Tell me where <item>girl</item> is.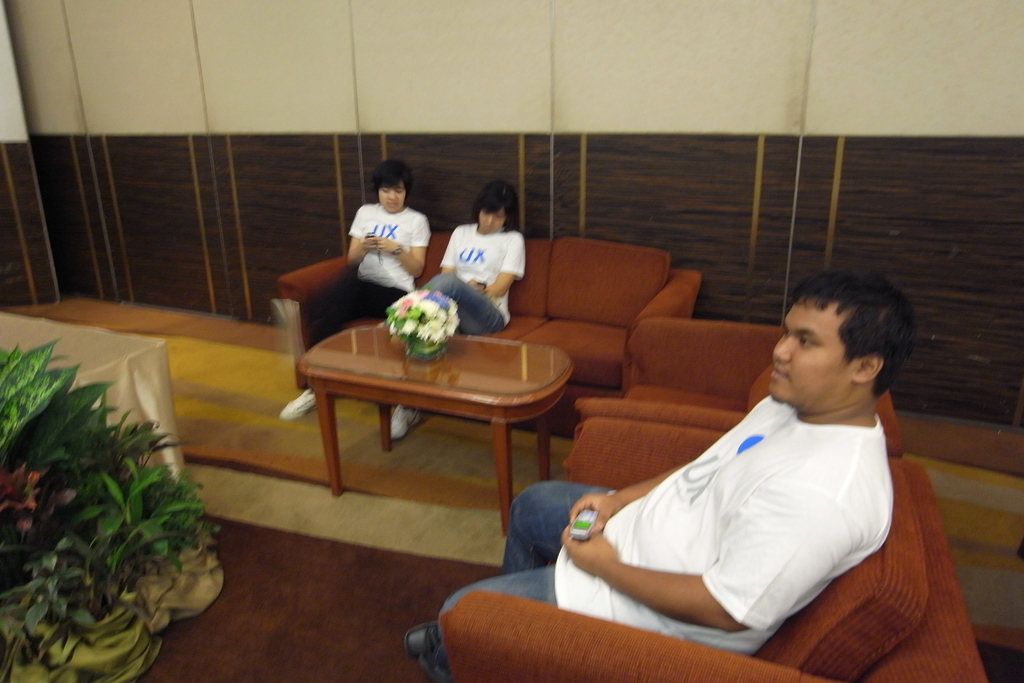
<item>girl</item> is at [left=276, top=154, right=428, bottom=426].
